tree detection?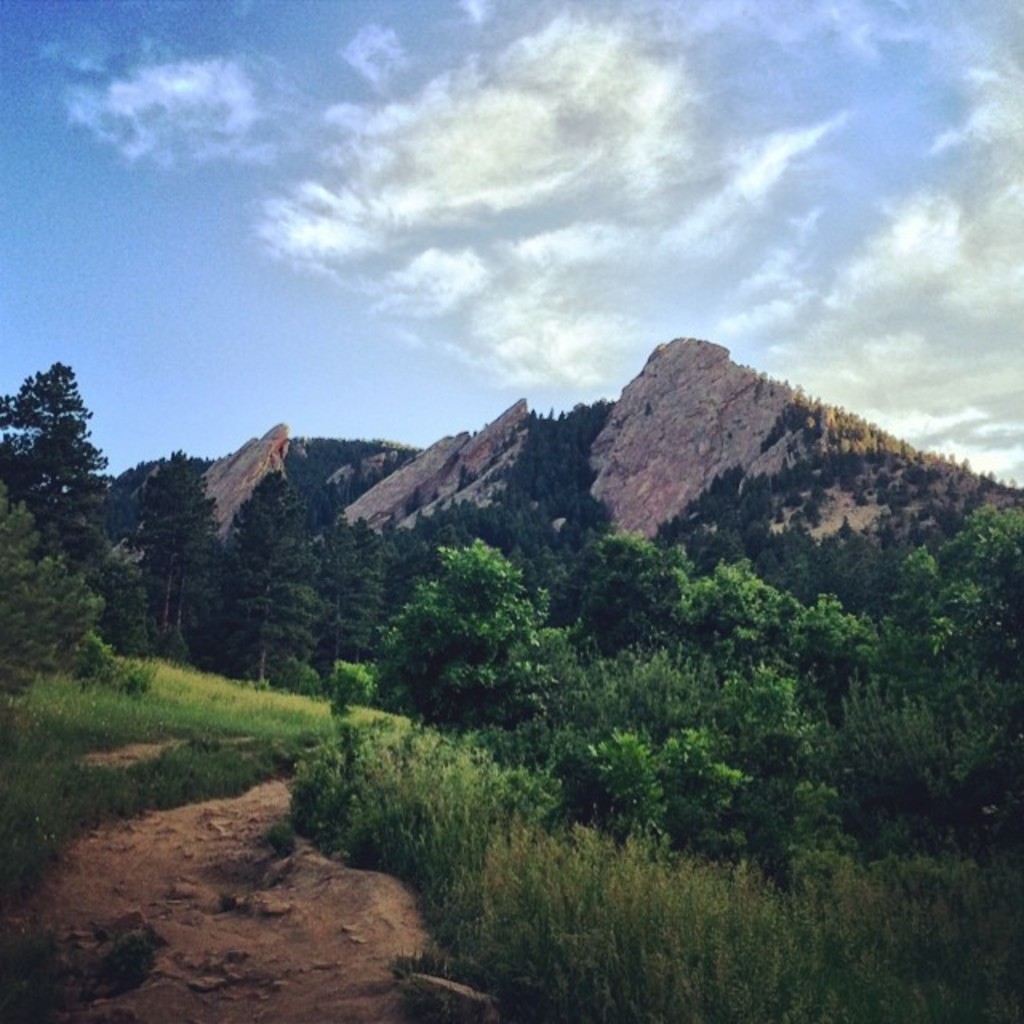
x1=6, y1=344, x2=93, y2=514
